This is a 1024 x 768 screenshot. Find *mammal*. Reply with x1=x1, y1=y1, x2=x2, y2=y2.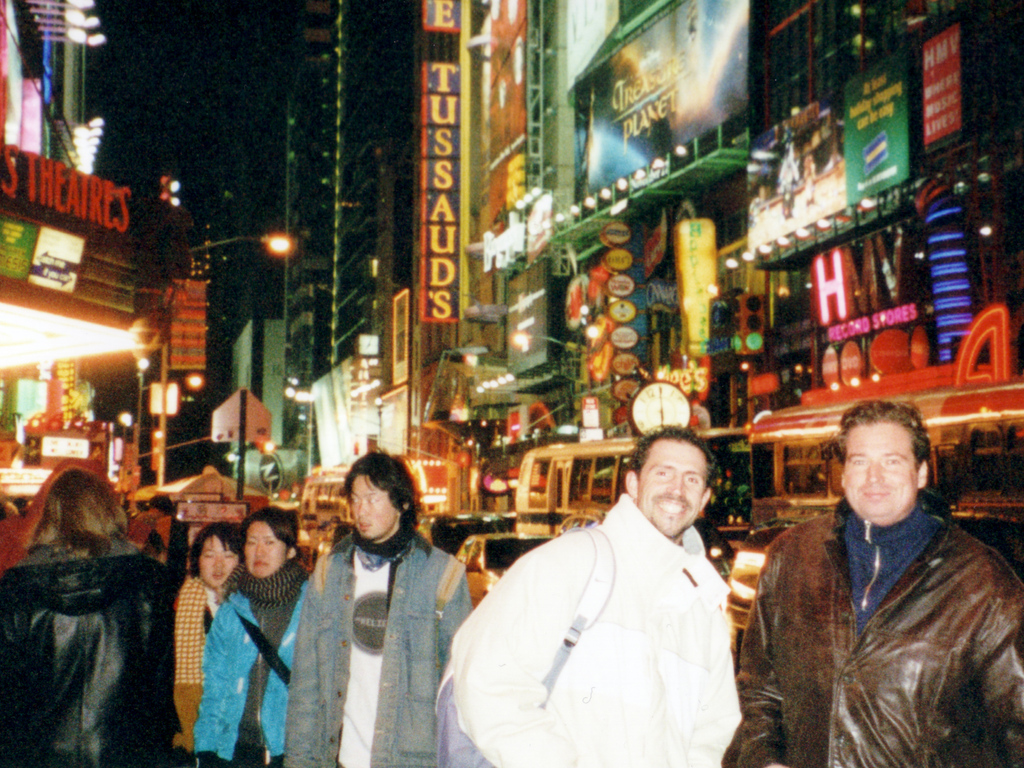
x1=181, y1=524, x2=245, y2=767.
